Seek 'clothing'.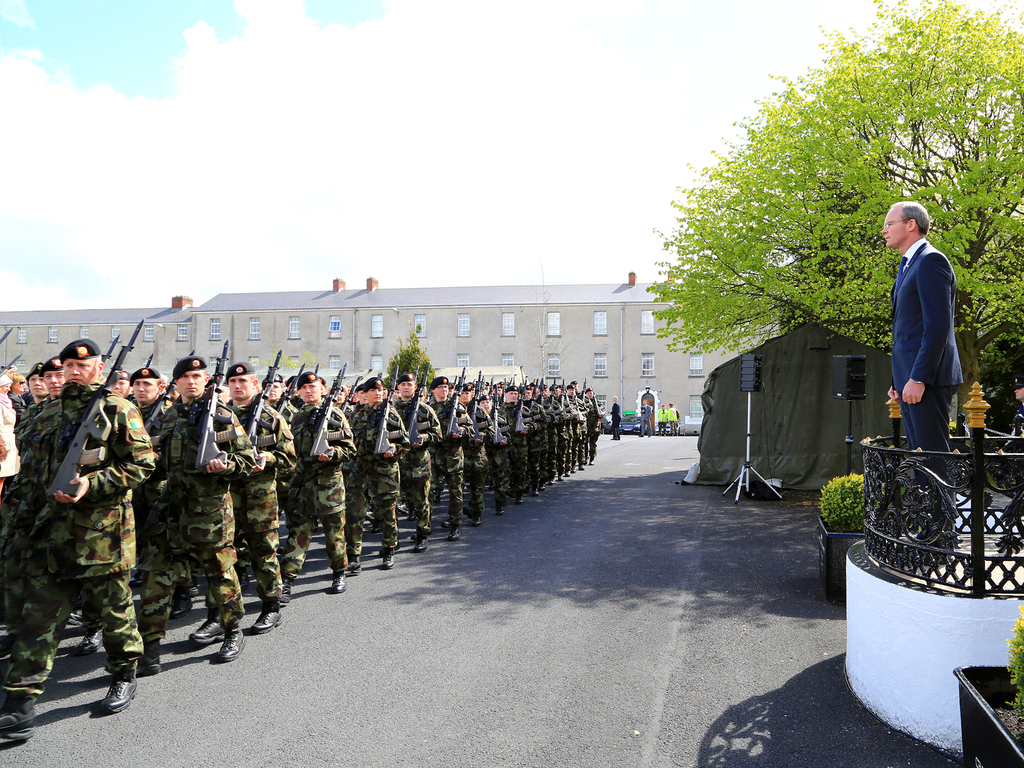
l=399, t=391, r=440, b=531.
